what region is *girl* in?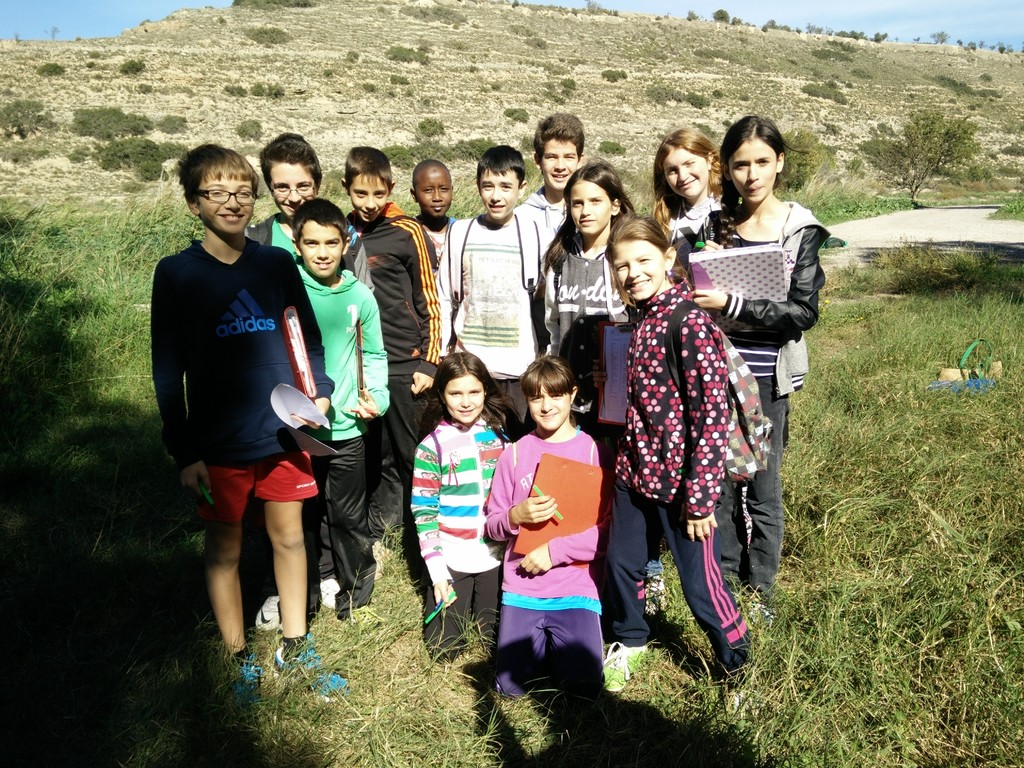
BBox(485, 356, 612, 700).
